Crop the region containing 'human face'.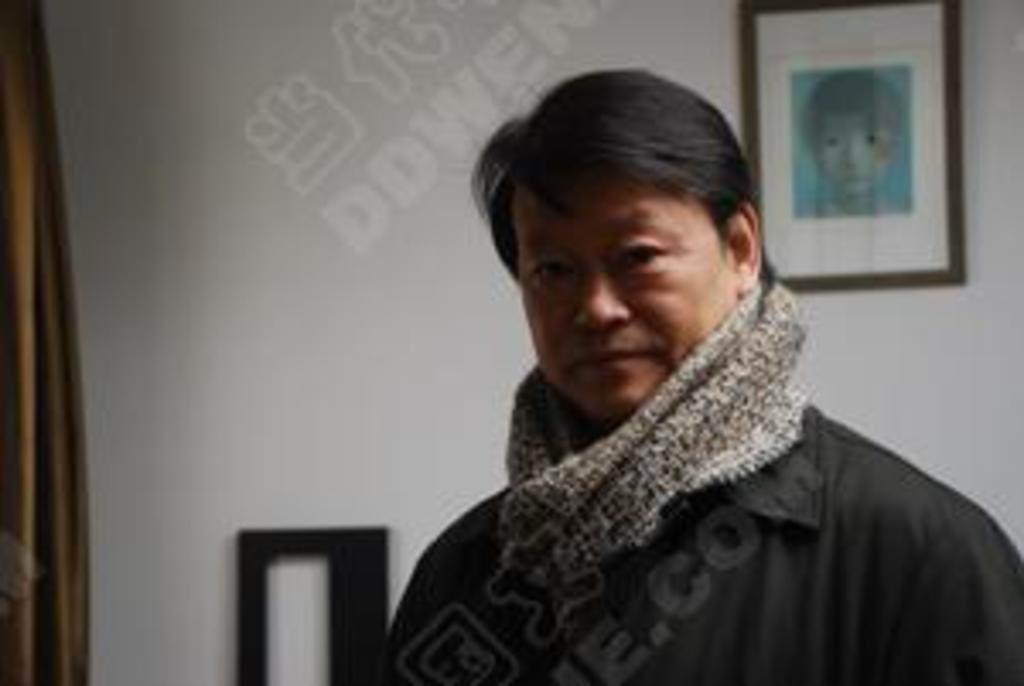
Crop region: box(816, 109, 898, 195).
